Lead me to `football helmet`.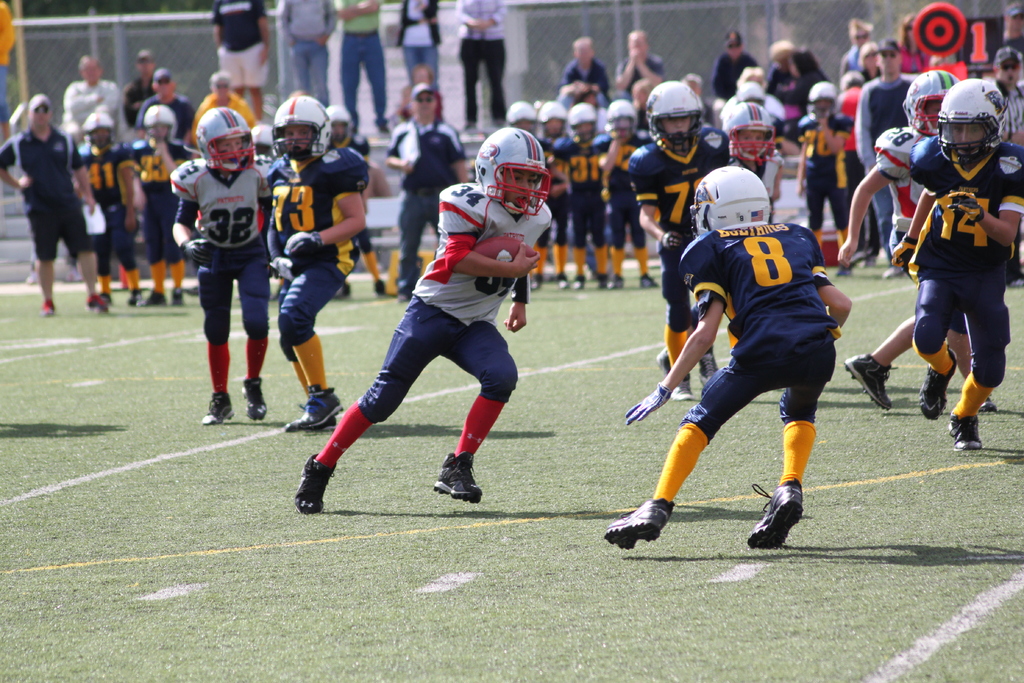
Lead to (x1=647, y1=80, x2=703, y2=154).
